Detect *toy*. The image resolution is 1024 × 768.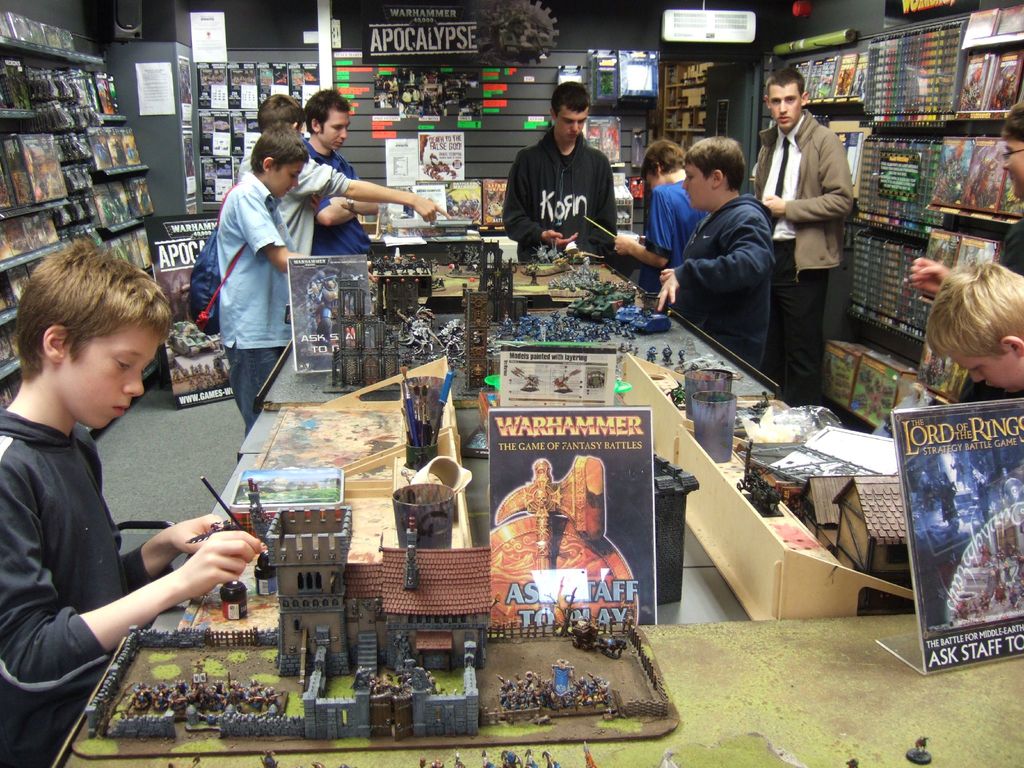
locate(568, 281, 648, 328).
